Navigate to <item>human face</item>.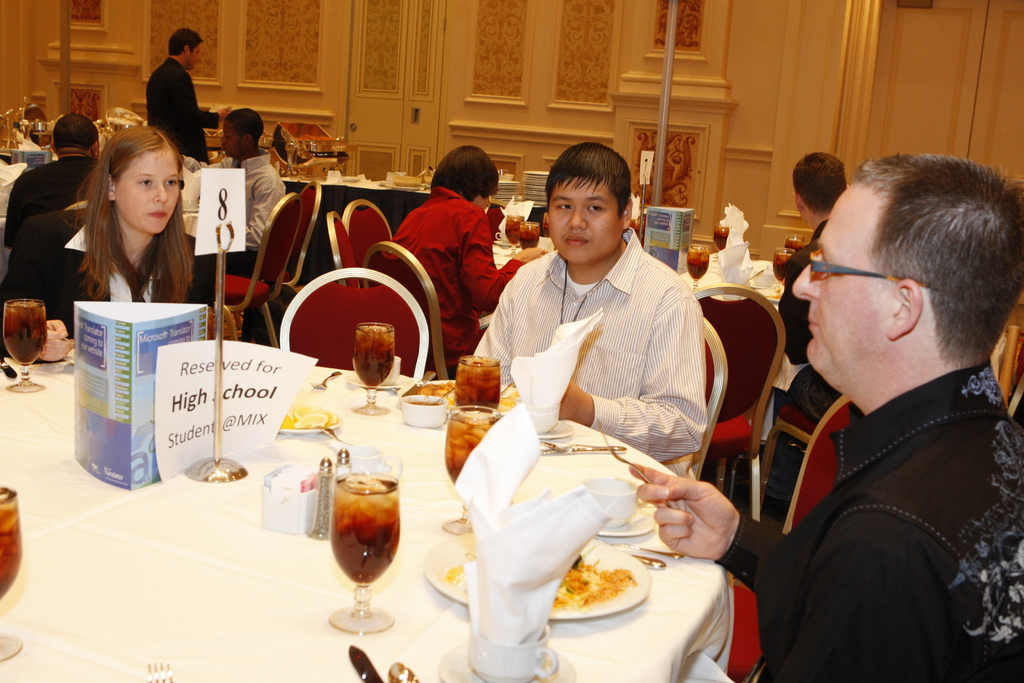
Navigation target: (794,180,890,374).
